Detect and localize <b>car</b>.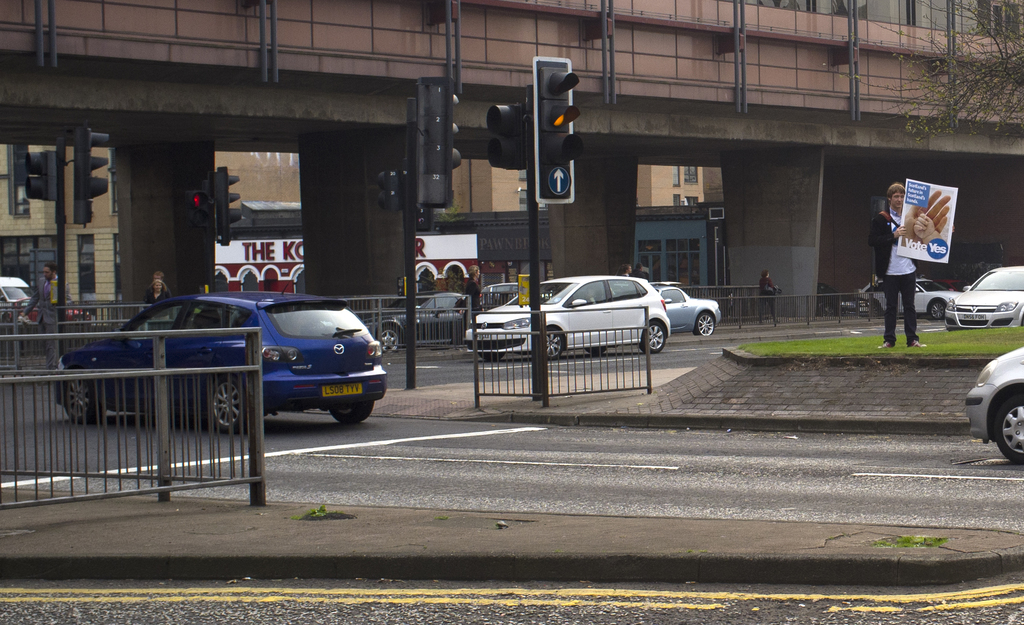
Localized at (461,264,670,361).
